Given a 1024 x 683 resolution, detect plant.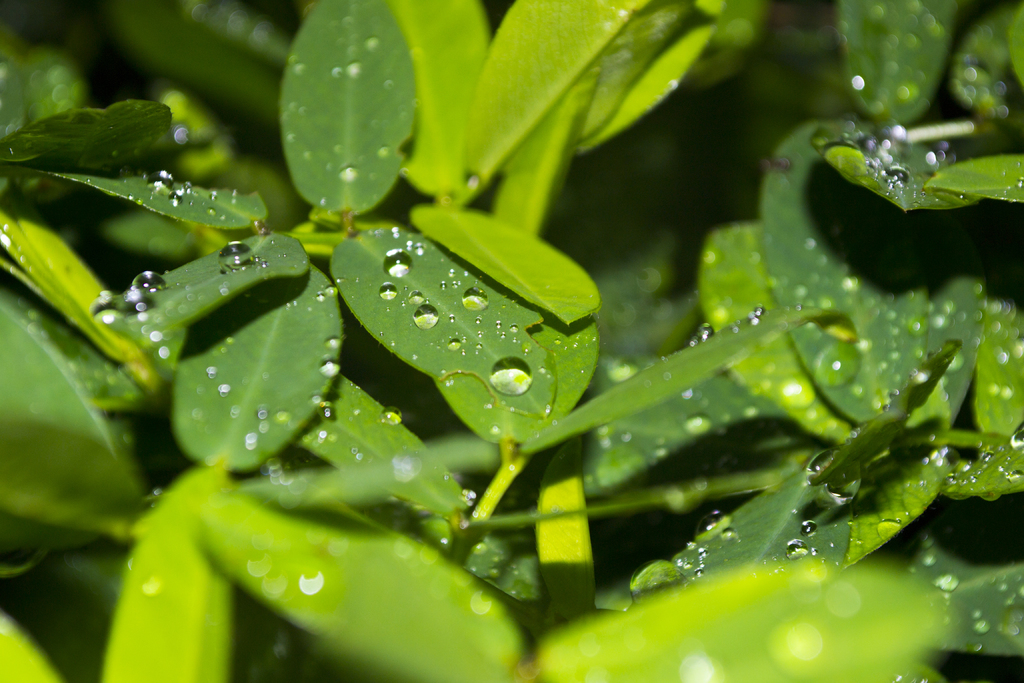
bbox=[0, 29, 978, 675].
